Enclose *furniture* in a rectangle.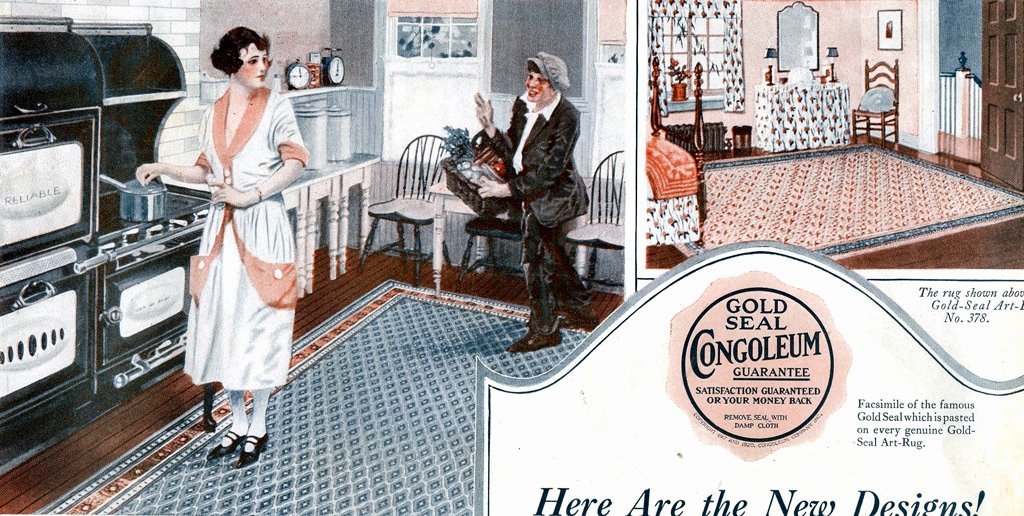
box(304, 170, 341, 299).
